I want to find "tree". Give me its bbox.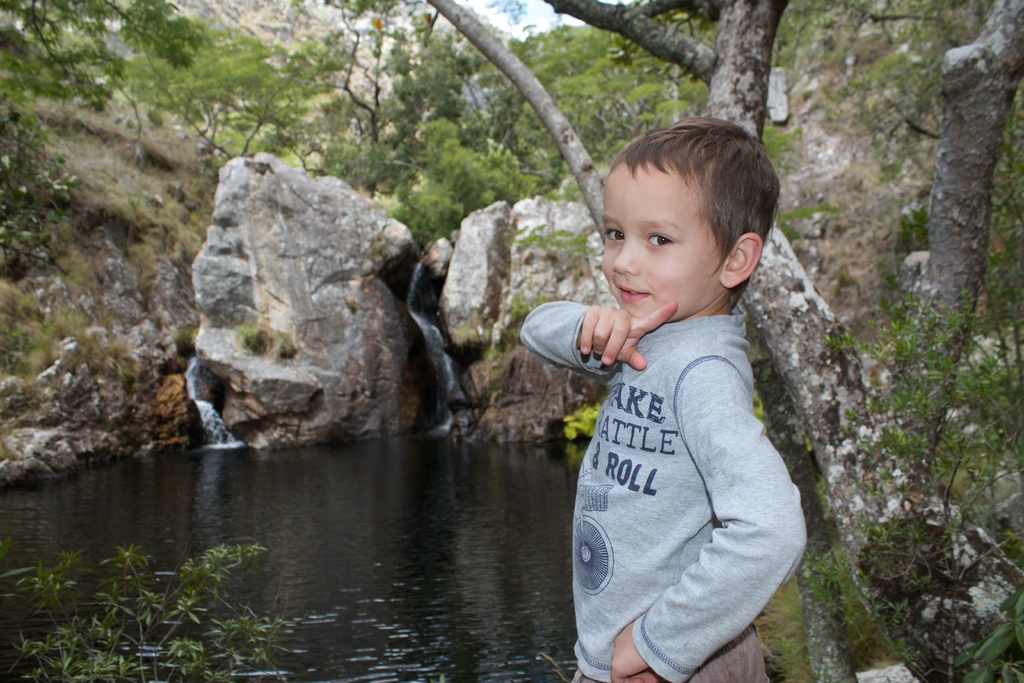
pyautogui.locateOnScreen(425, 1, 1023, 682).
